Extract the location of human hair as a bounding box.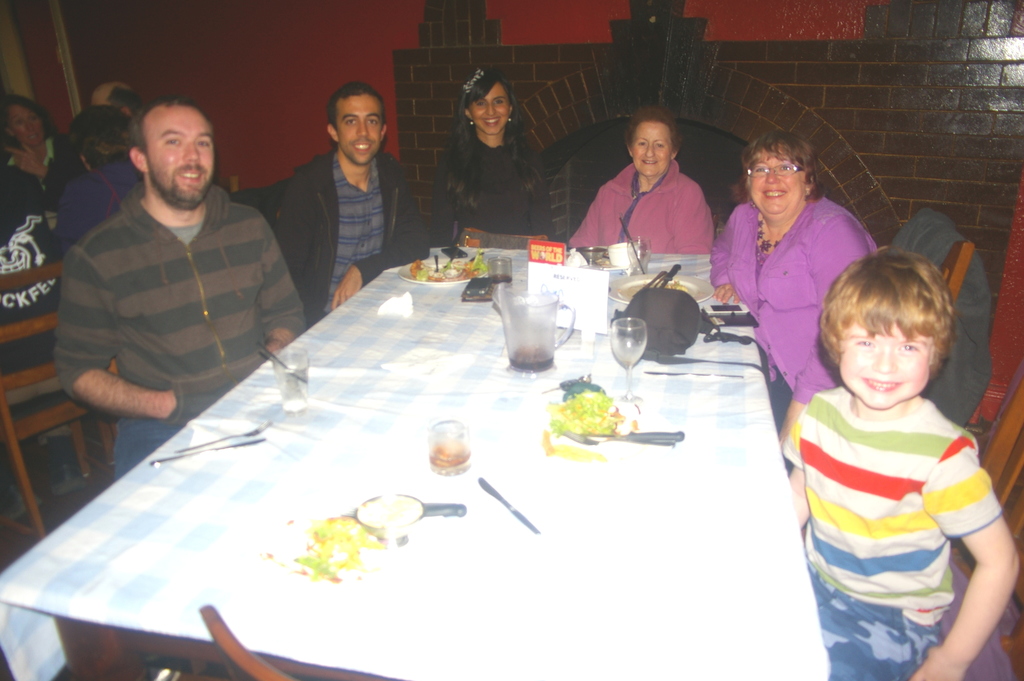
{"x1": 832, "y1": 254, "x2": 971, "y2": 418}.
